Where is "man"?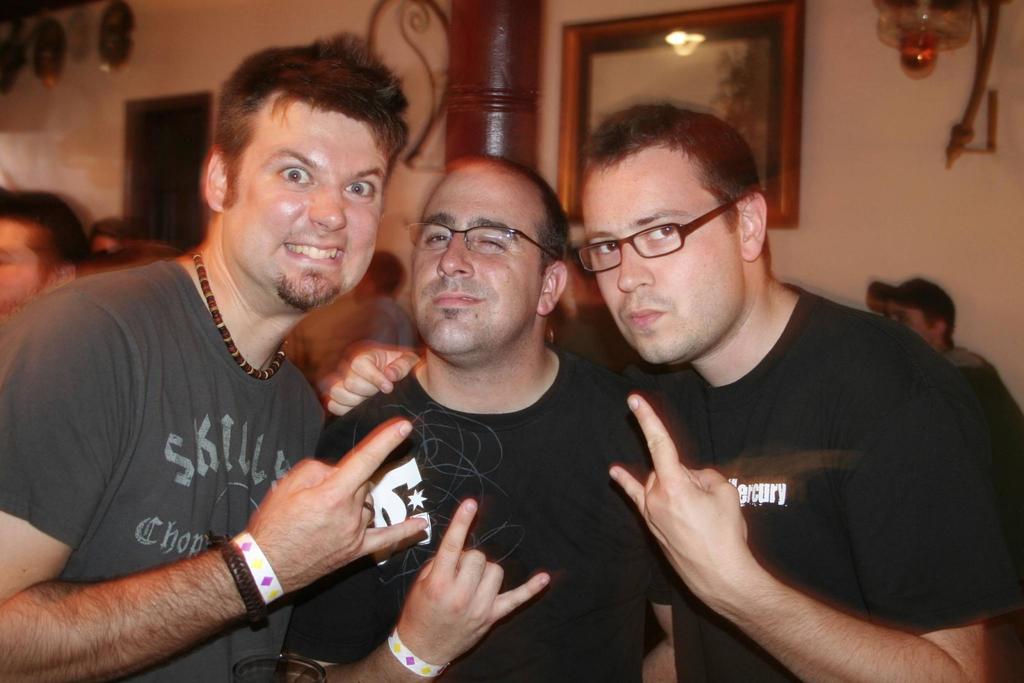
BBox(284, 151, 676, 682).
